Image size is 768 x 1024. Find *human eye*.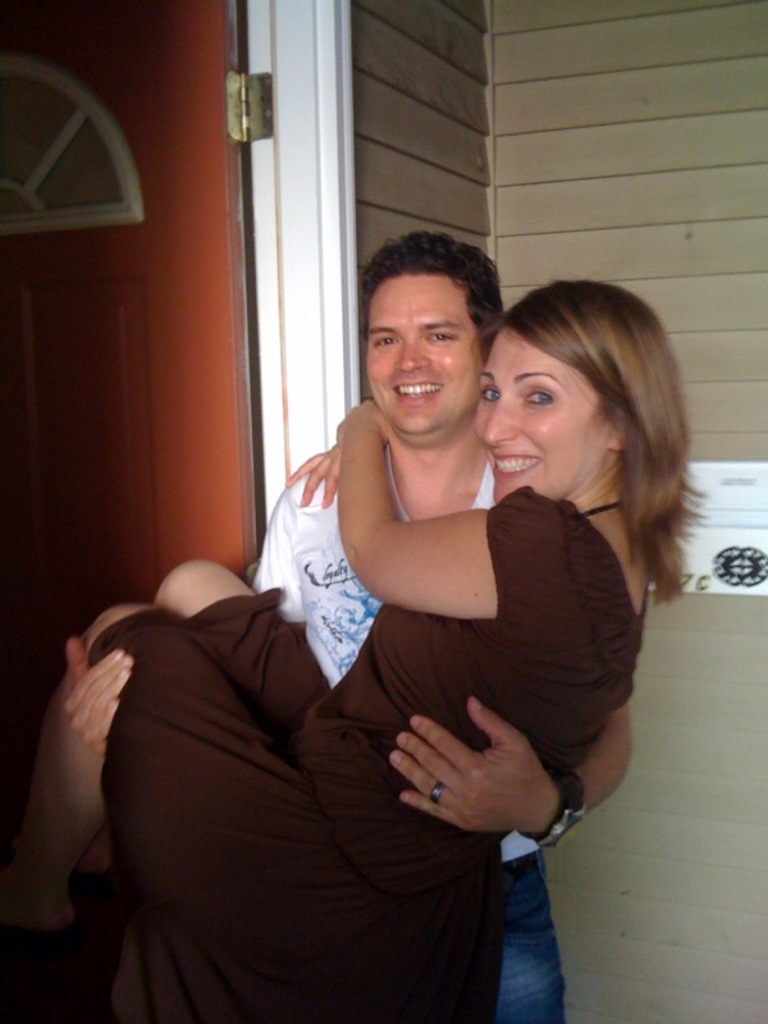
(367,334,399,349).
